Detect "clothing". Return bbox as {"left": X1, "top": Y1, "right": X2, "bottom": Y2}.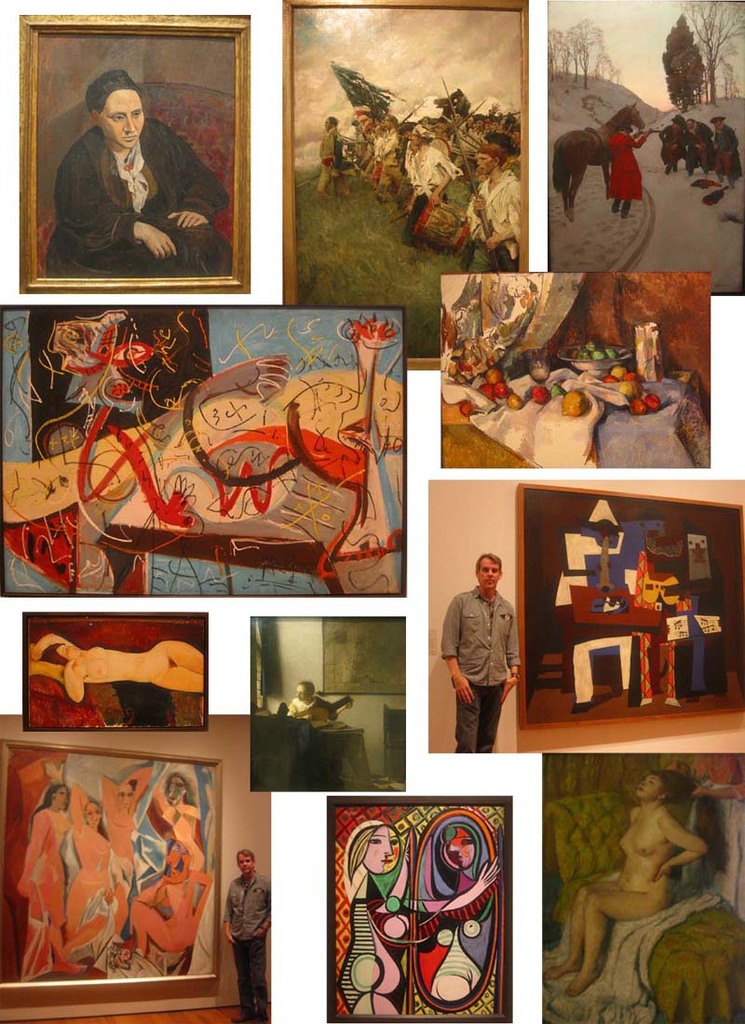
{"left": 218, "top": 860, "right": 273, "bottom": 1017}.
